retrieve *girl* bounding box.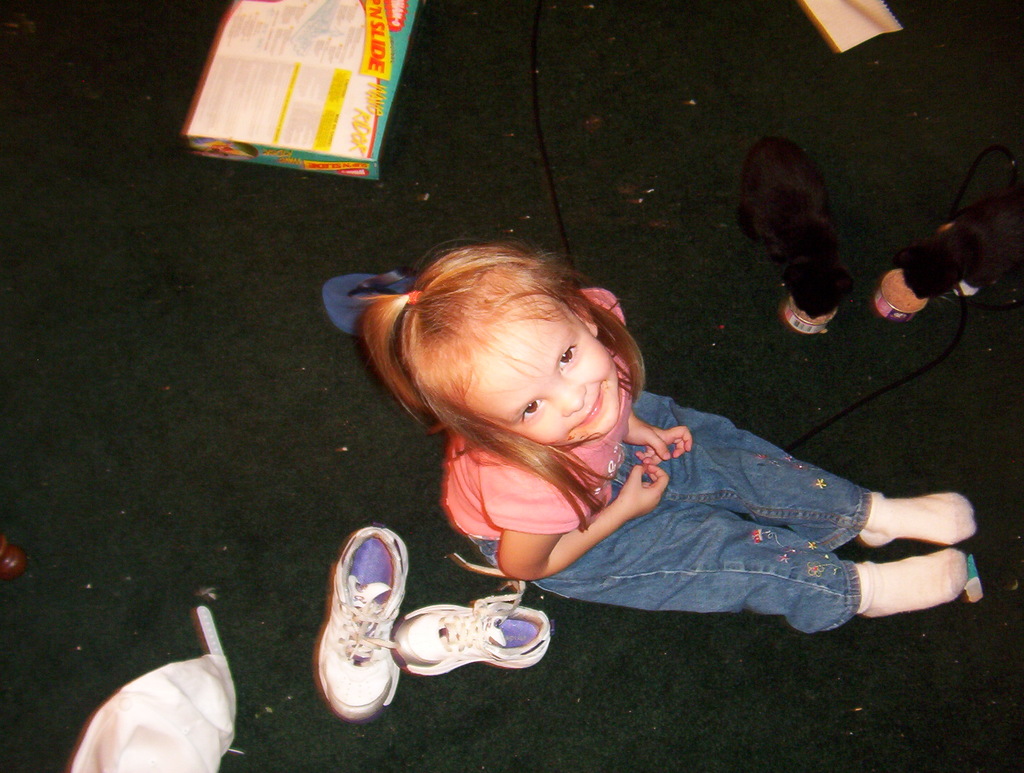
Bounding box: crop(349, 238, 979, 631).
